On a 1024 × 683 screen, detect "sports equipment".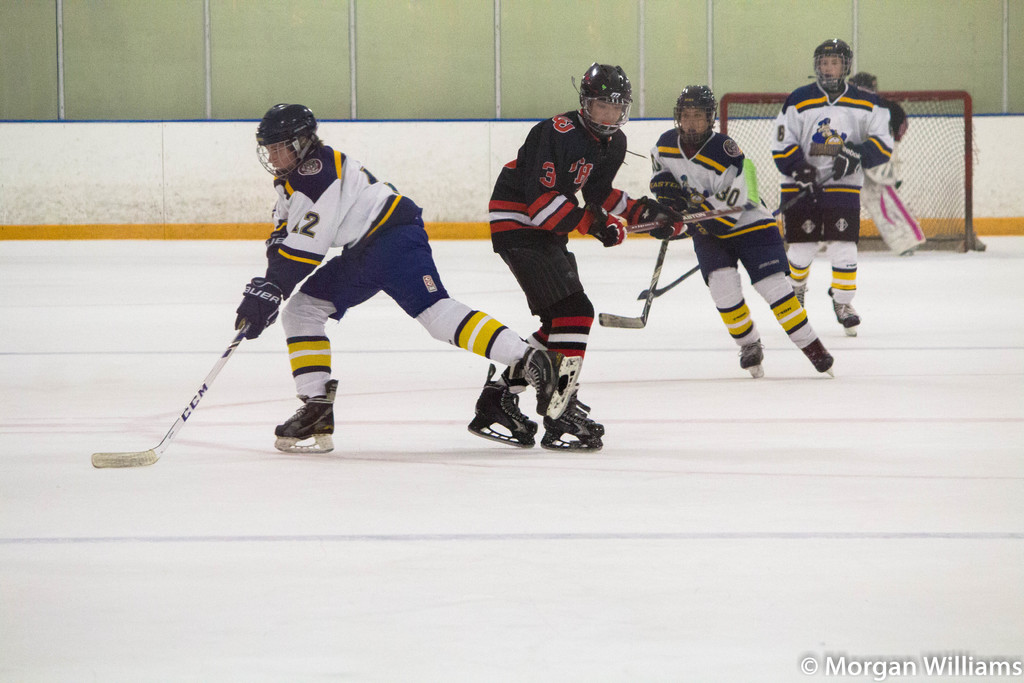
<bbox>586, 210, 630, 249</bbox>.
